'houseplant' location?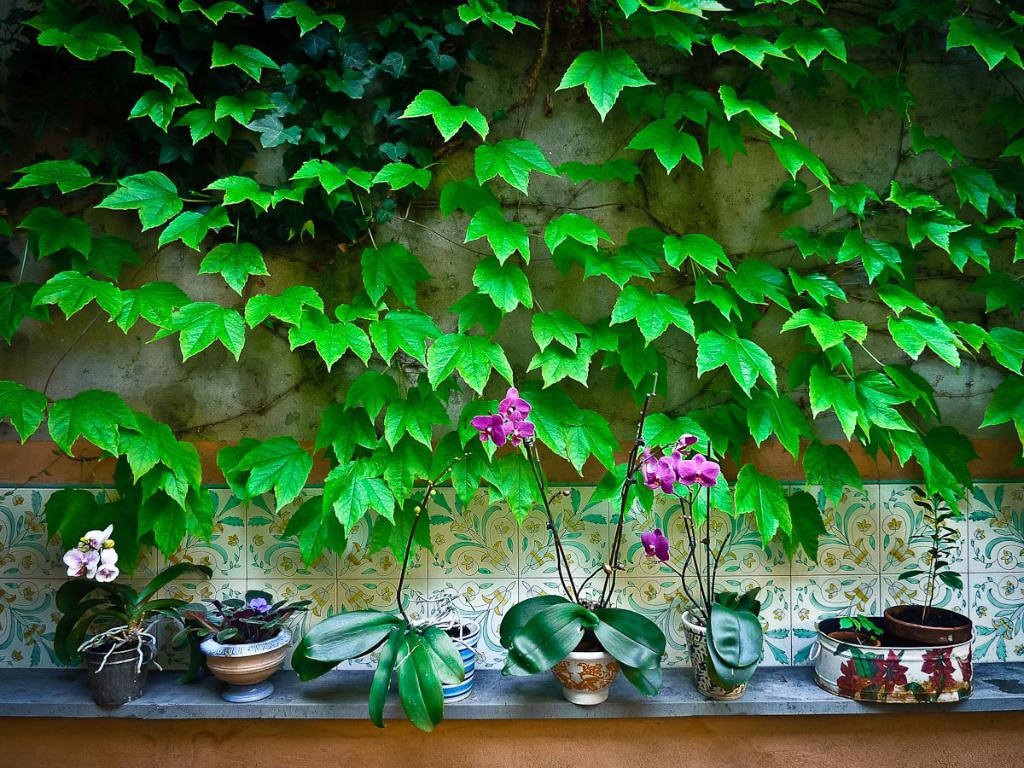
region(676, 448, 775, 707)
